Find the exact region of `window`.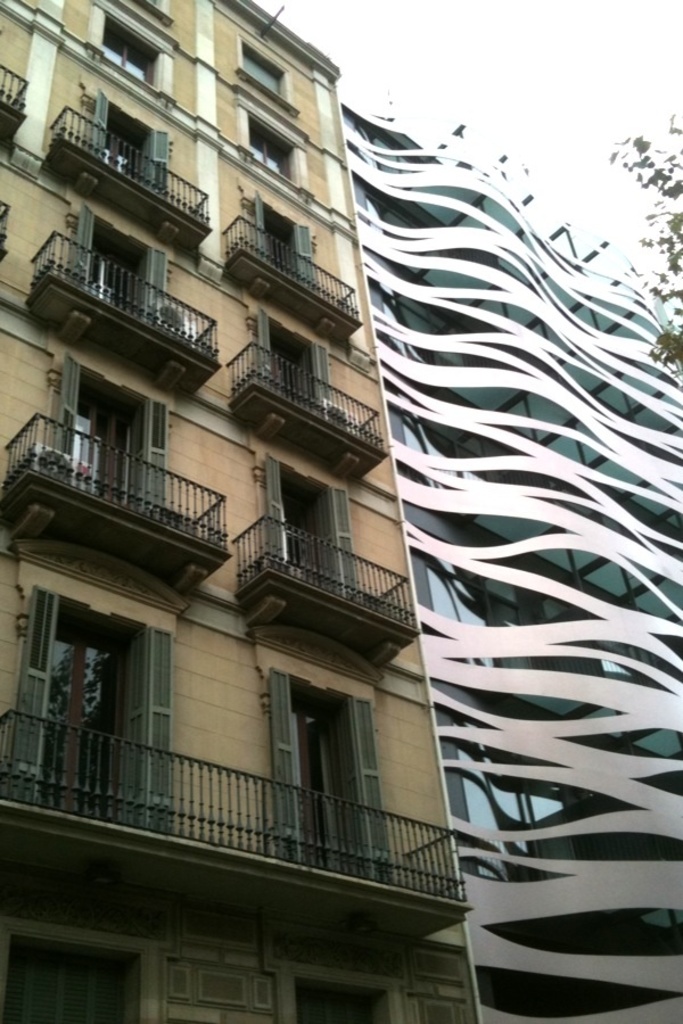
Exact region: bbox=(94, 2, 154, 90).
